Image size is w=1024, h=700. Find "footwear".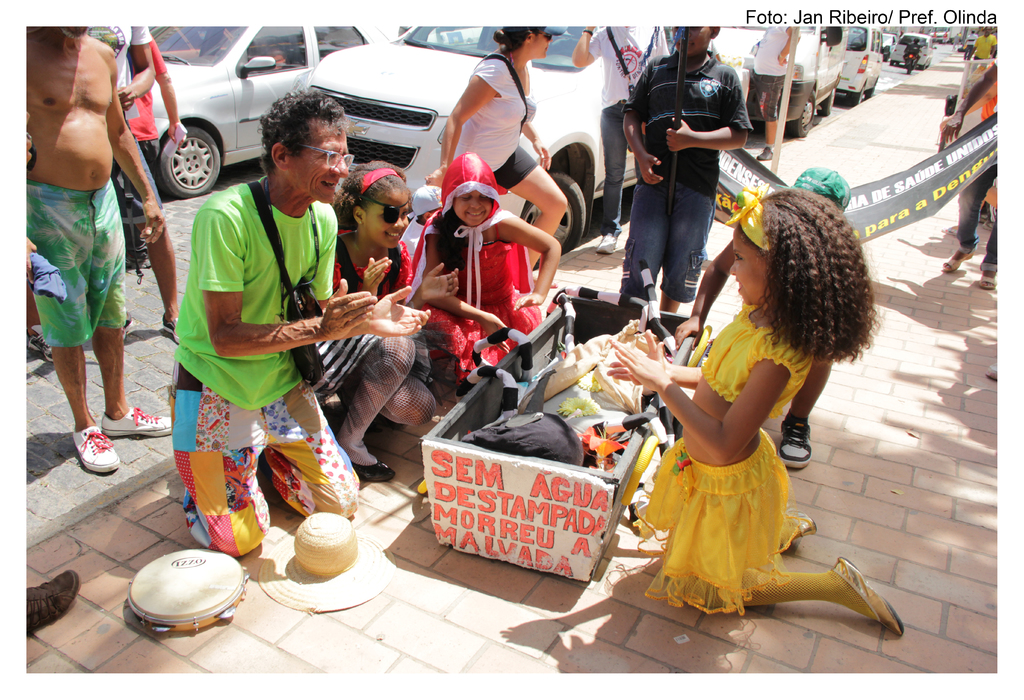
[x1=776, y1=408, x2=813, y2=469].
